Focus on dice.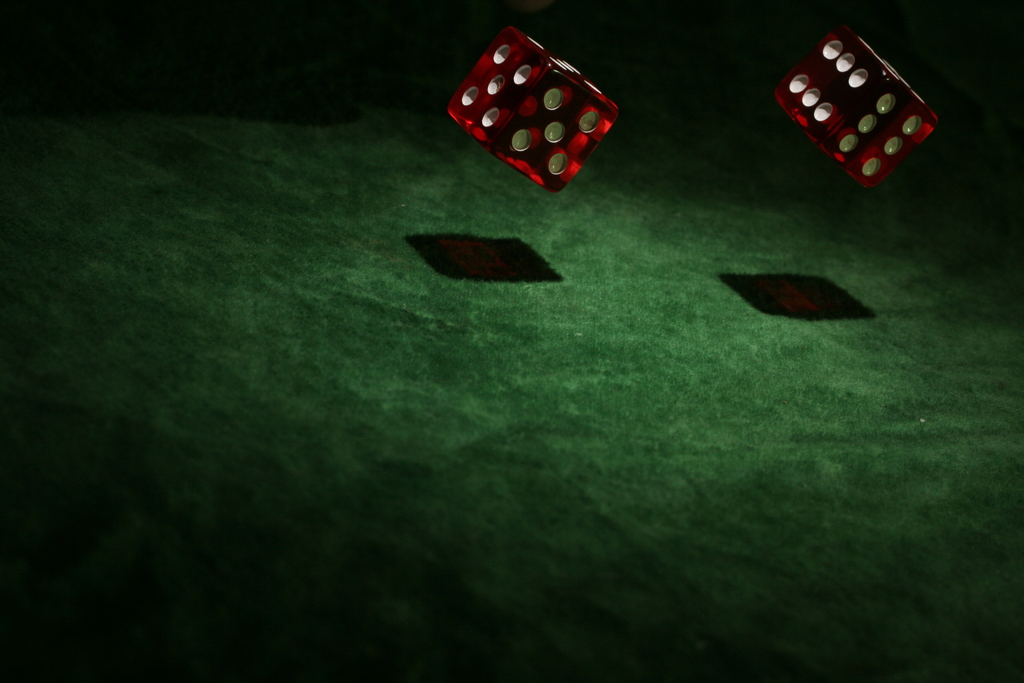
Focused at Rect(450, 27, 616, 192).
